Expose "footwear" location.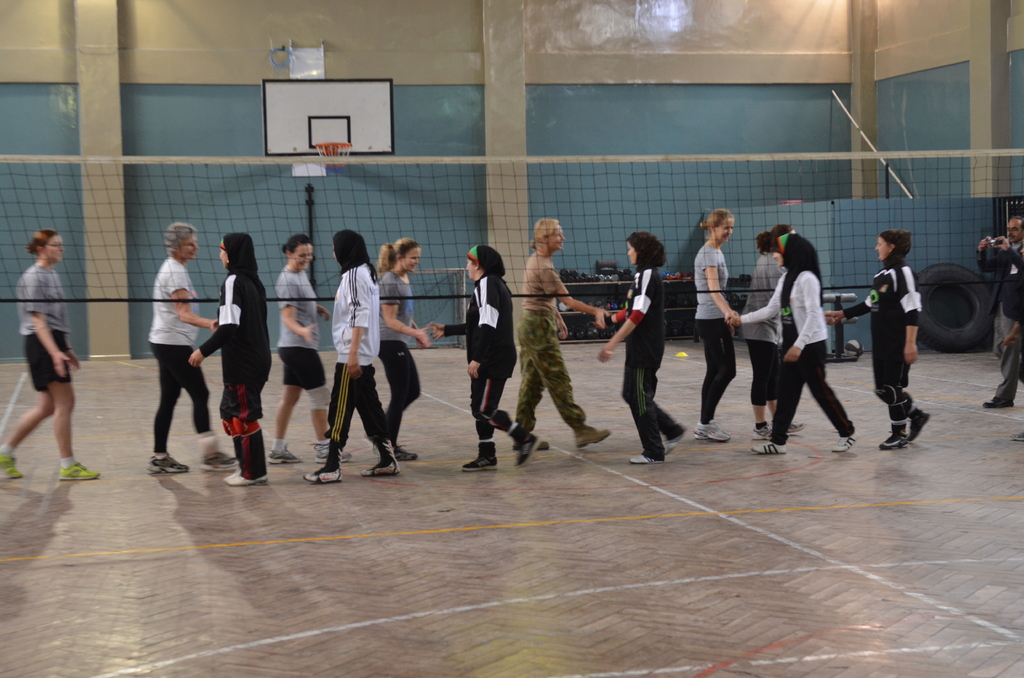
Exposed at BBox(394, 446, 418, 460).
